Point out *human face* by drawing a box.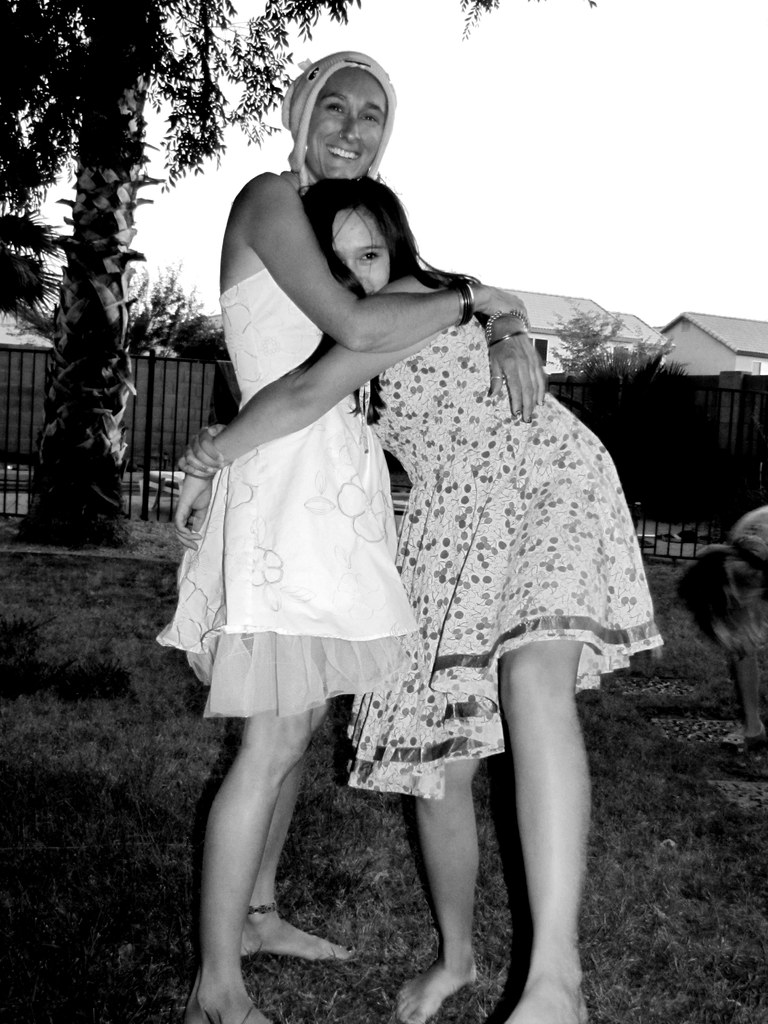
l=308, t=73, r=387, b=169.
